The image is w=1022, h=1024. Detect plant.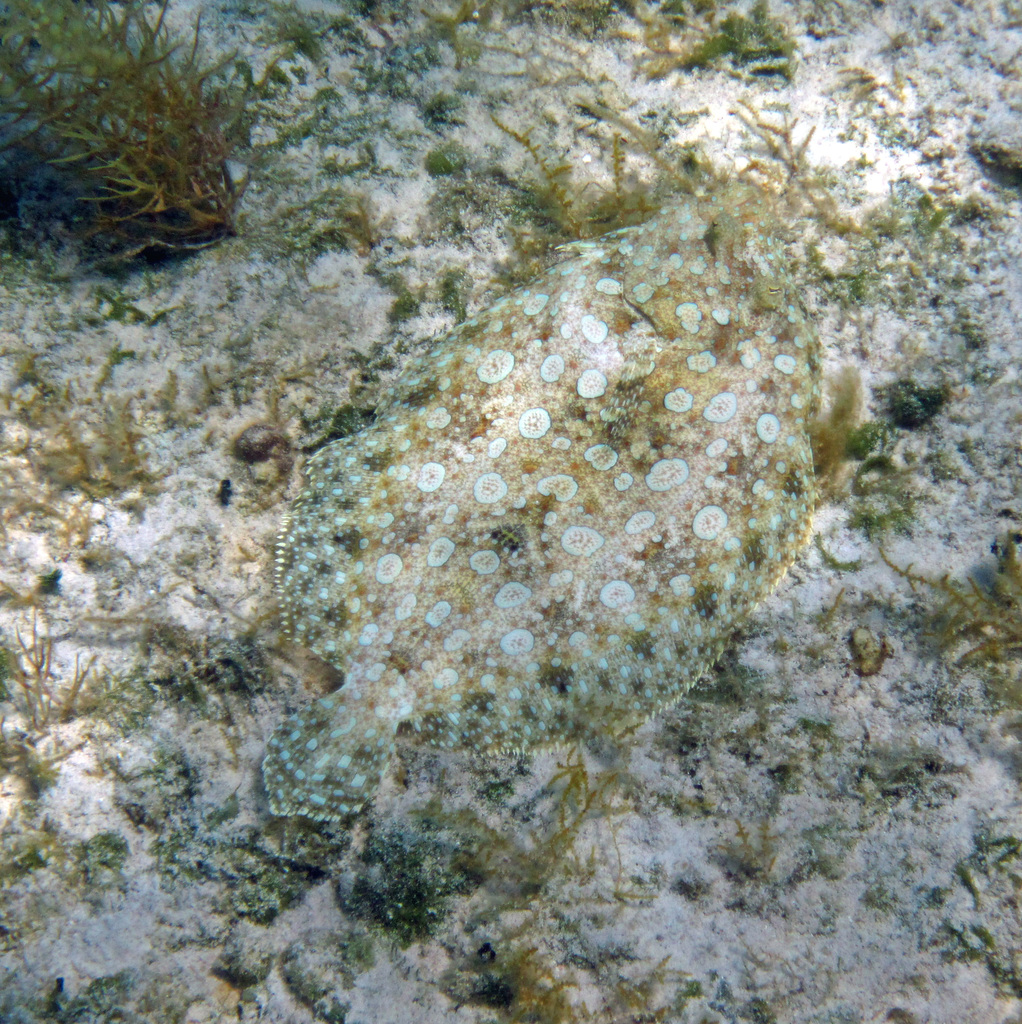
Detection: bbox=[428, 0, 514, 60].
